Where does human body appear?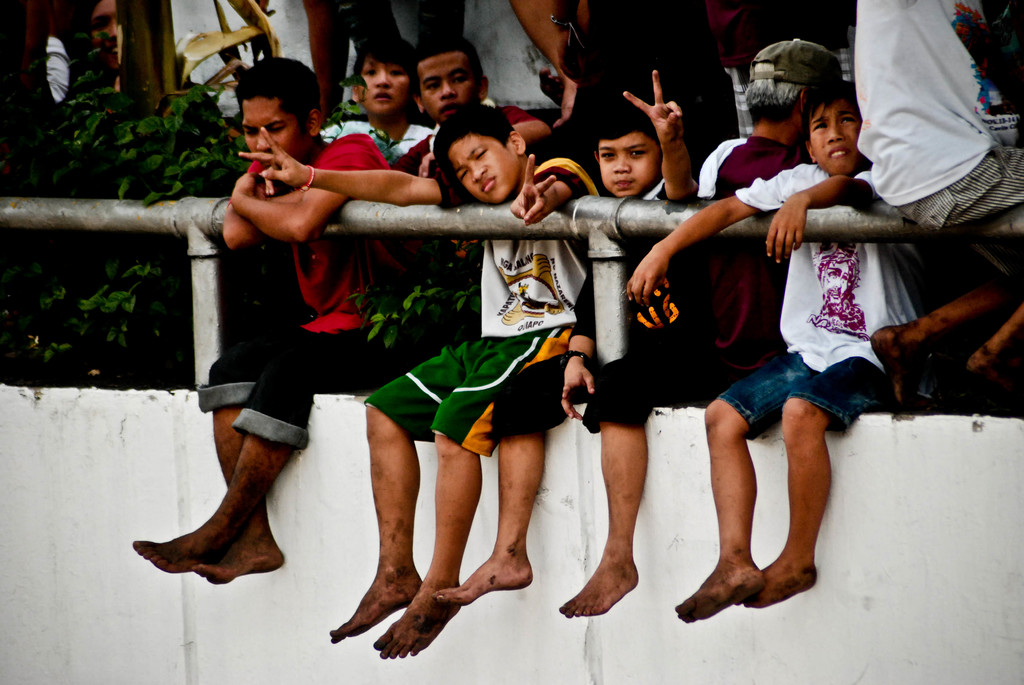
Appears at {"x1": 175, "y1": 57, "x2": 438, "y2": 612}.
